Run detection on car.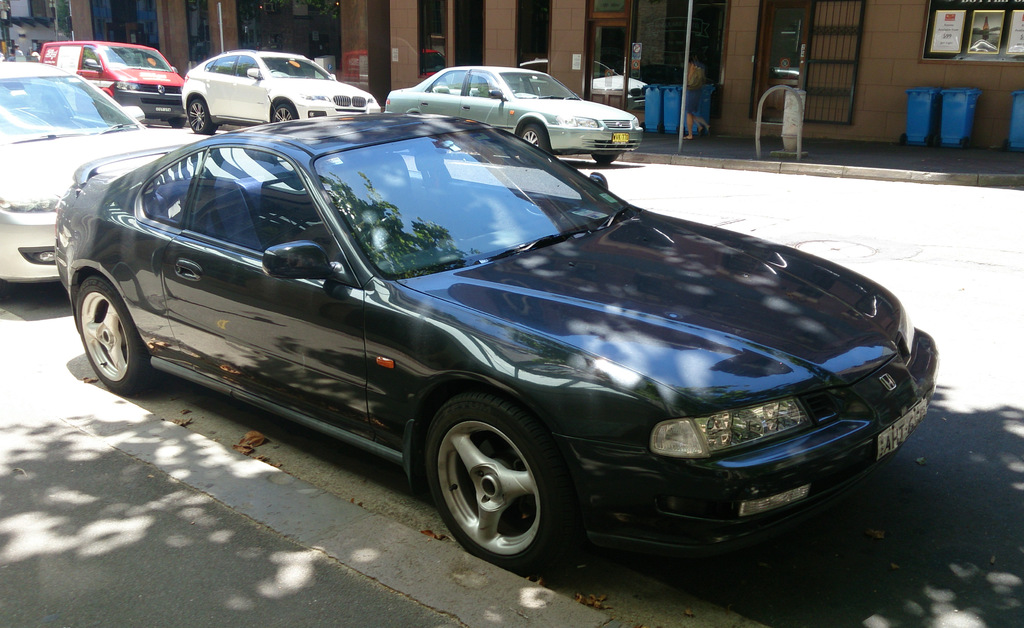
Result: 61, 84, 947, 584.
